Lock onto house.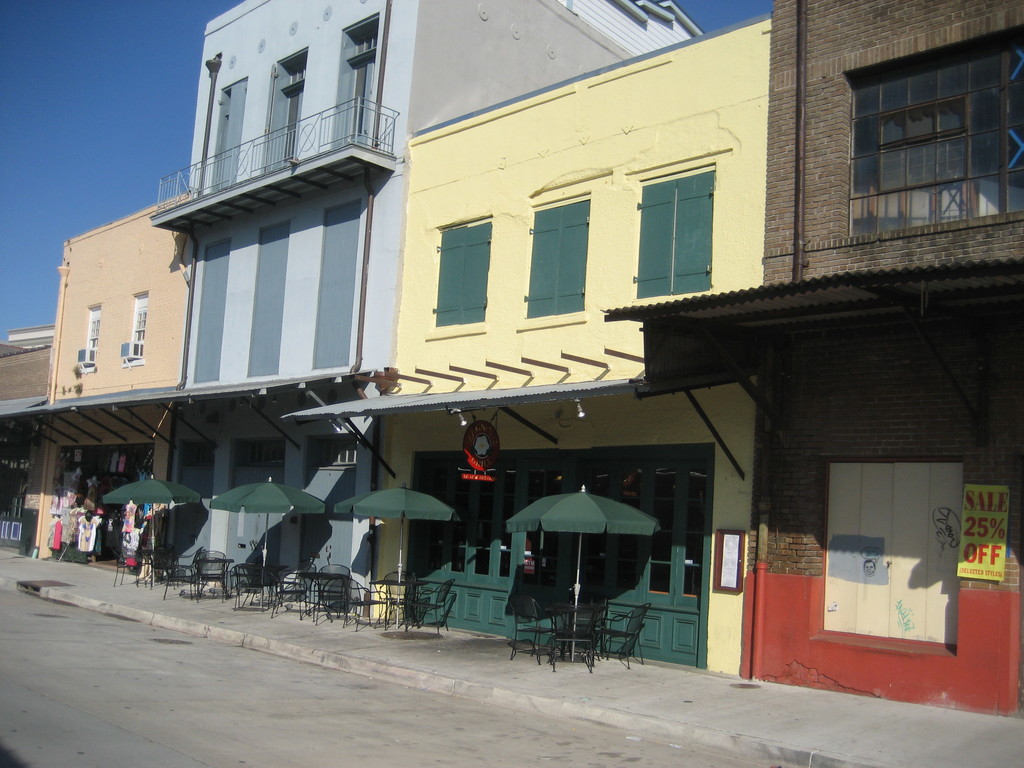
Locked: Rect(177, 28, 383, 565).
